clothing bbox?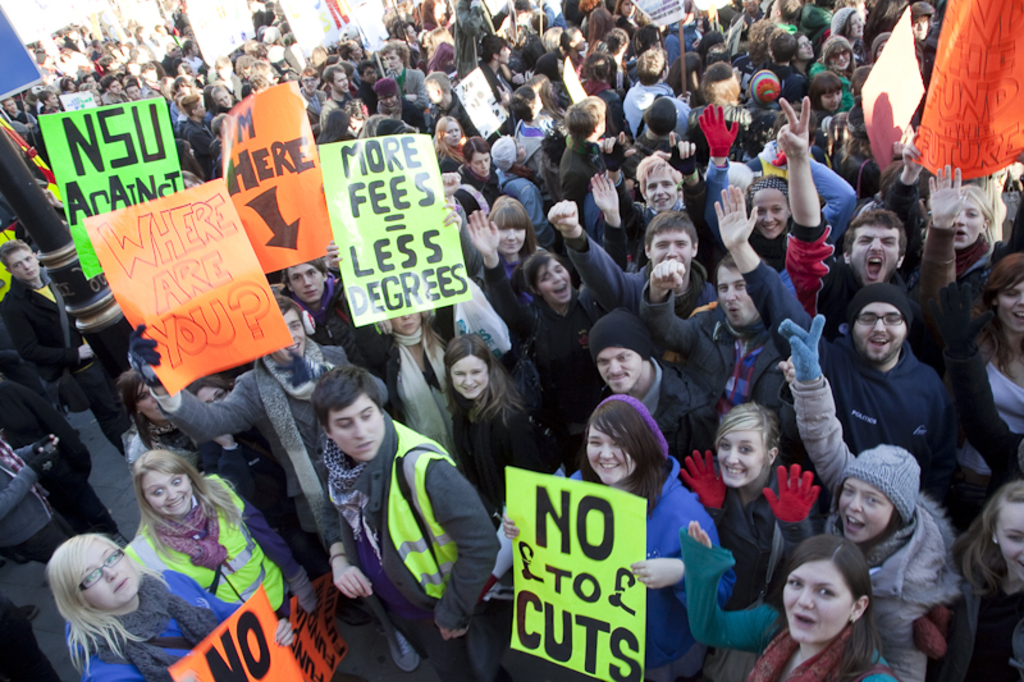
{"left": 573, "top": 397, "right": 736, "bottom": 668}
